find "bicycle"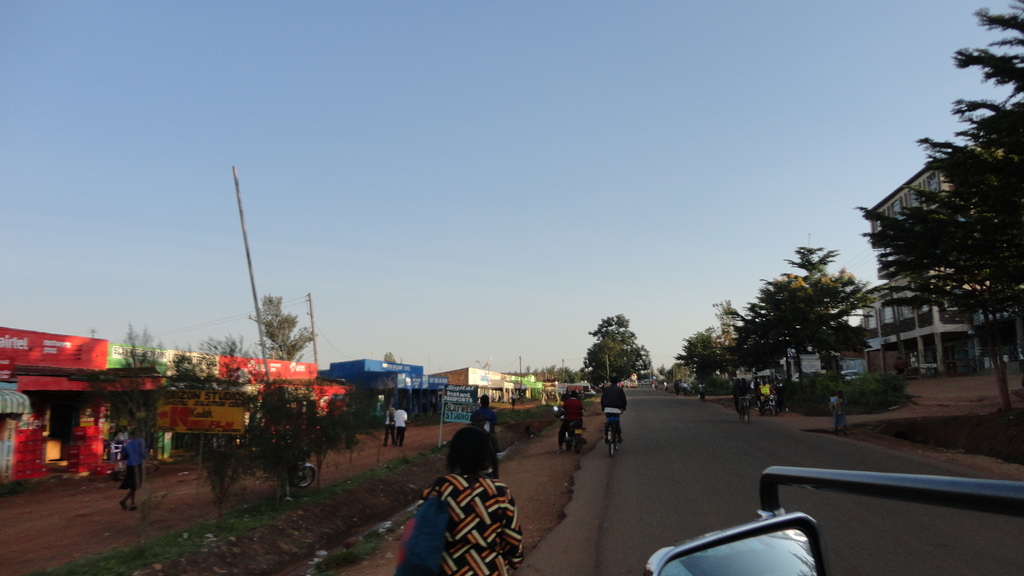
pyautogui.locateOnScreen(607, 414, 623, 451)
